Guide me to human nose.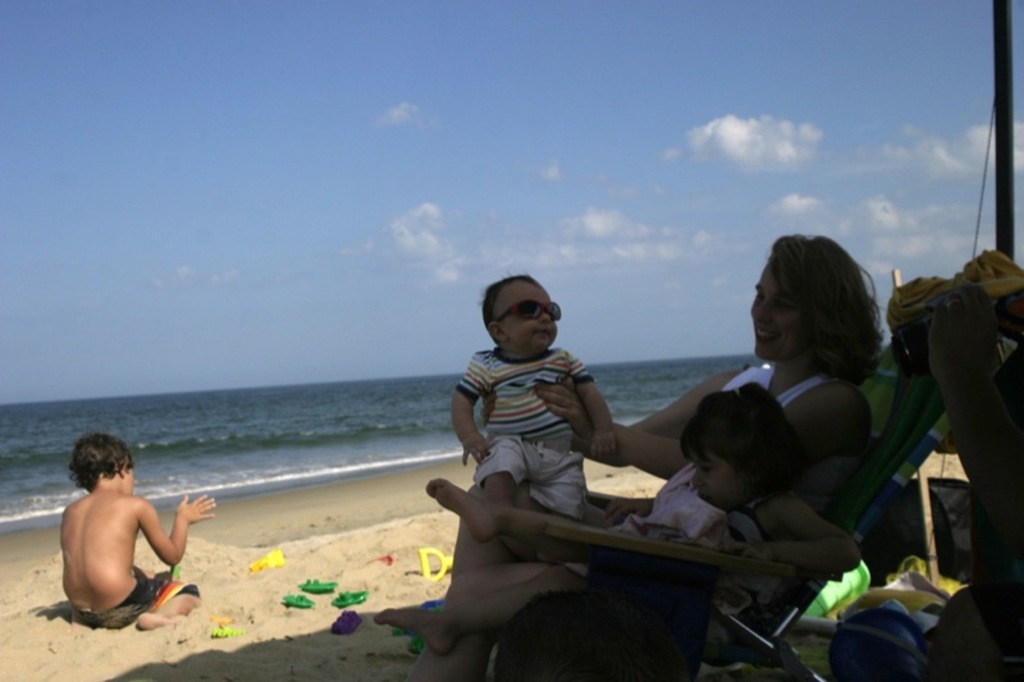
Guidance: Rect(750, 302, 767, 325).
